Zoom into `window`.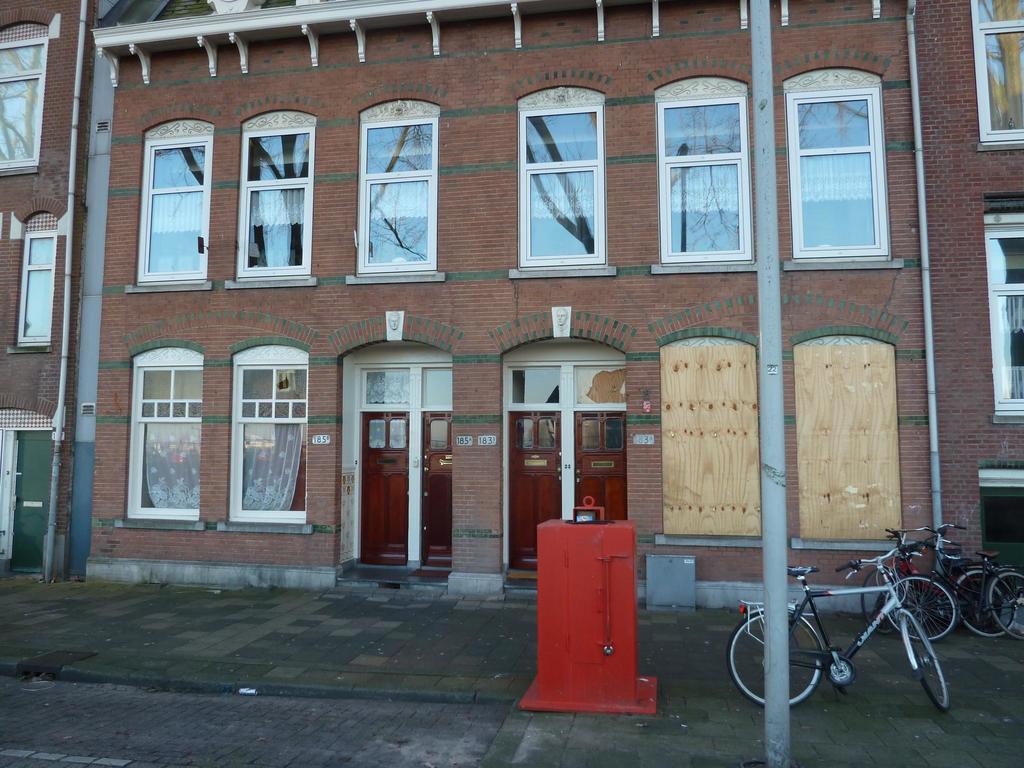
Zoom target: region(134, 115, 215, 288).
